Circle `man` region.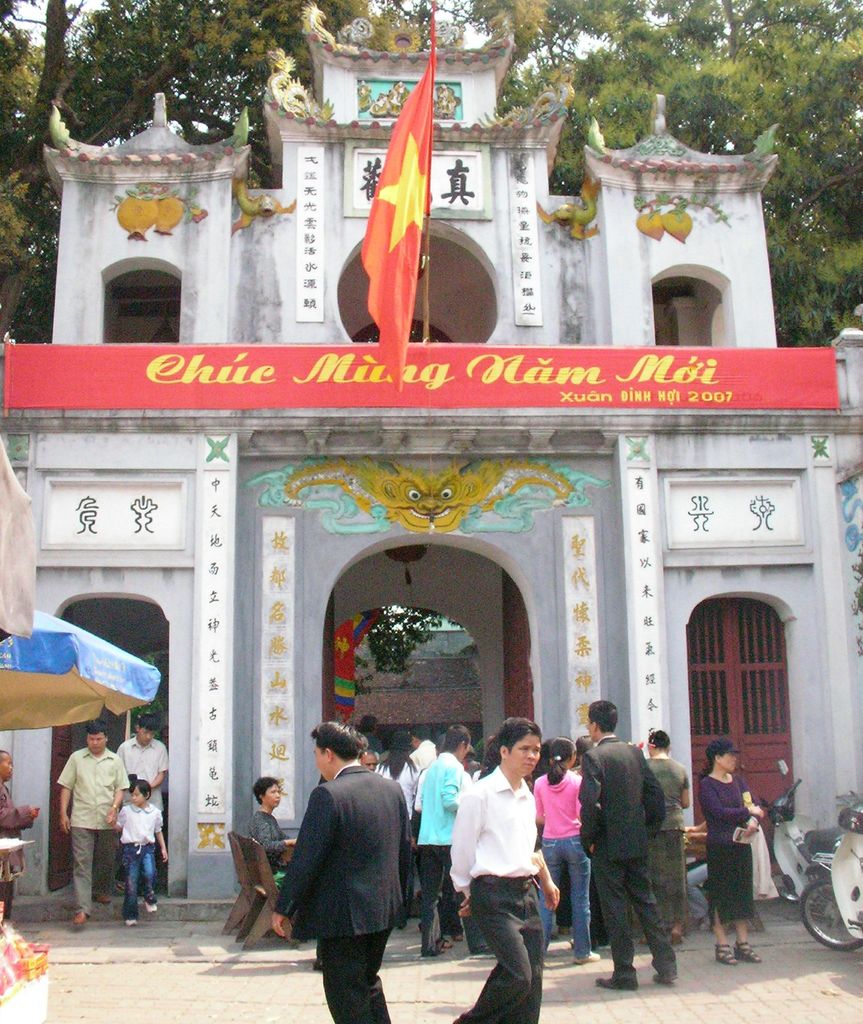
Region: region(271, 717, 410, 1023).
